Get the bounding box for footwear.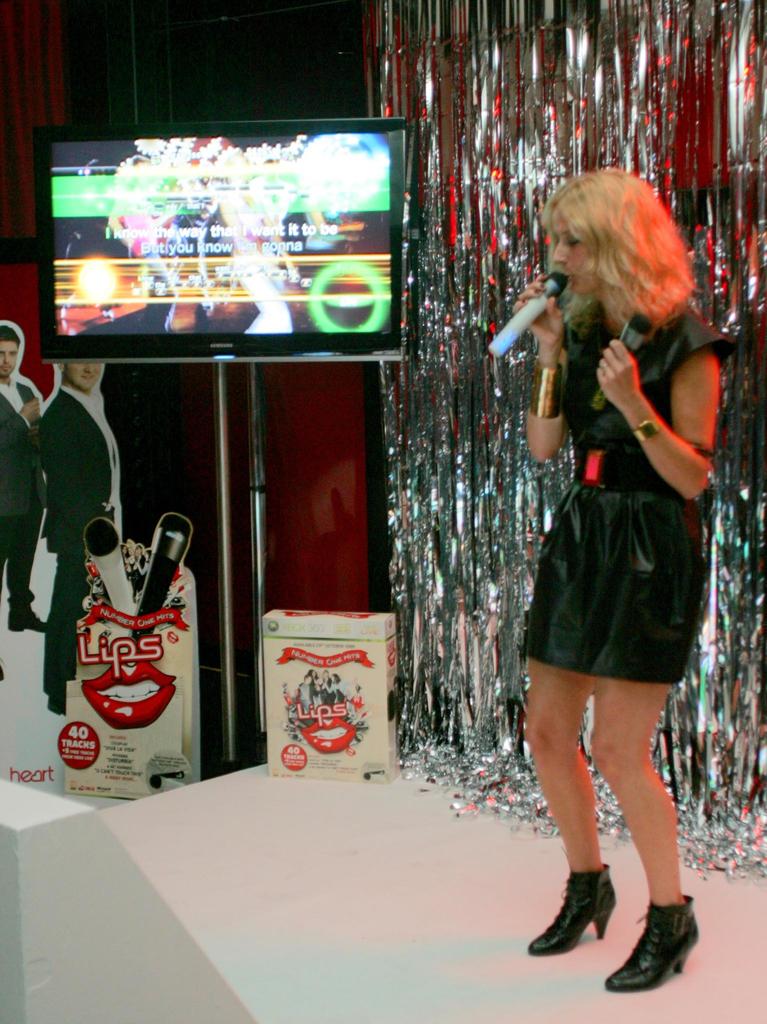
box(526, 865, 612, 955).
